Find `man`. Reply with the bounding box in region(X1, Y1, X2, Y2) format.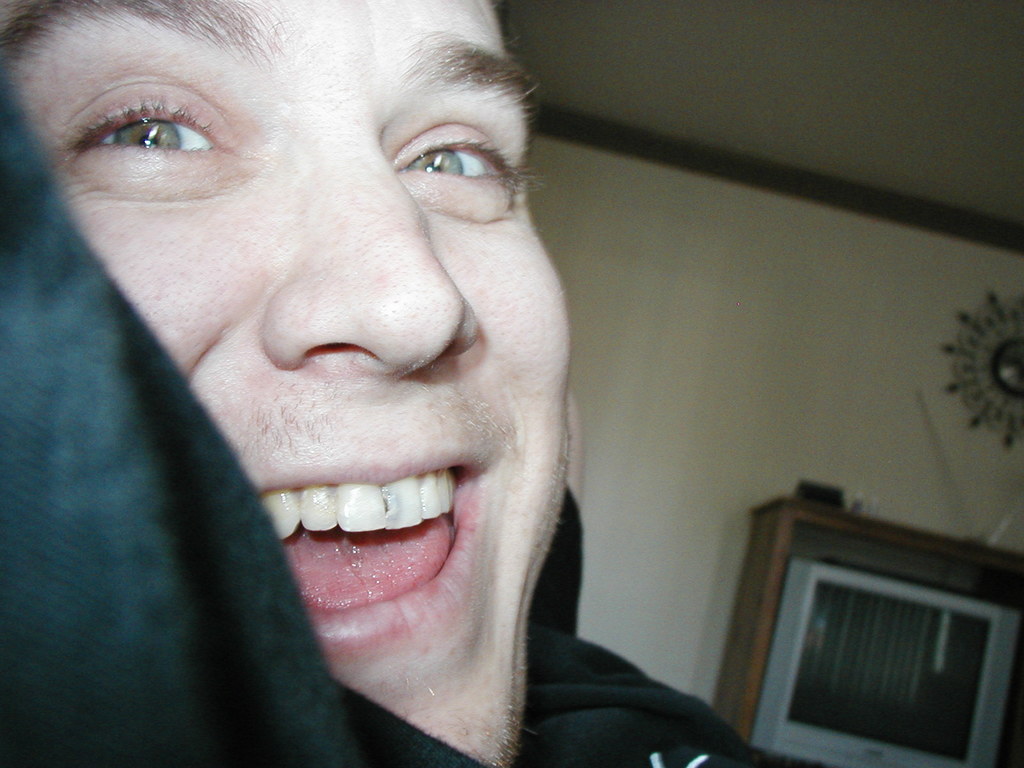
region(0, 19, 736, 767).
